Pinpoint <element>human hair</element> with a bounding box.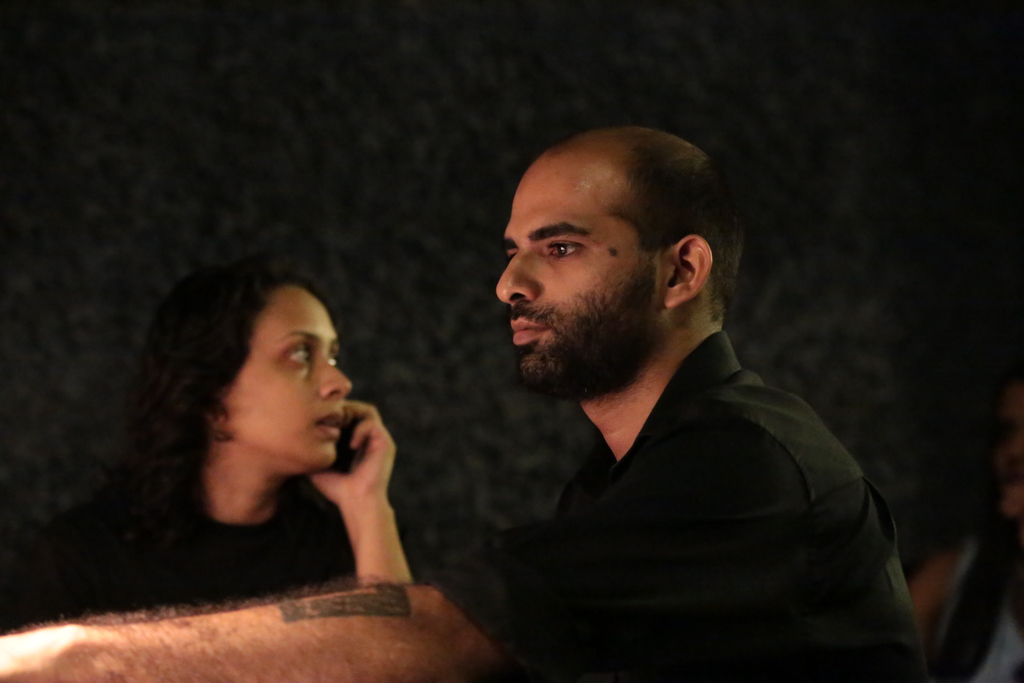
[141, 264, 373, 534].
